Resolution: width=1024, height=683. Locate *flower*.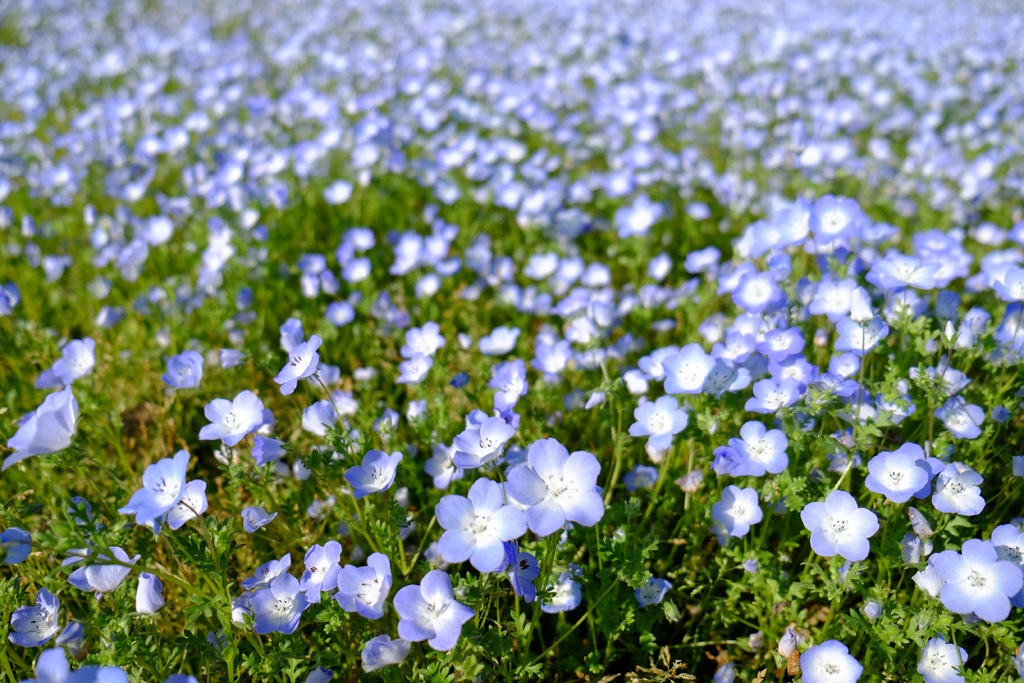
455:416:518:472.
